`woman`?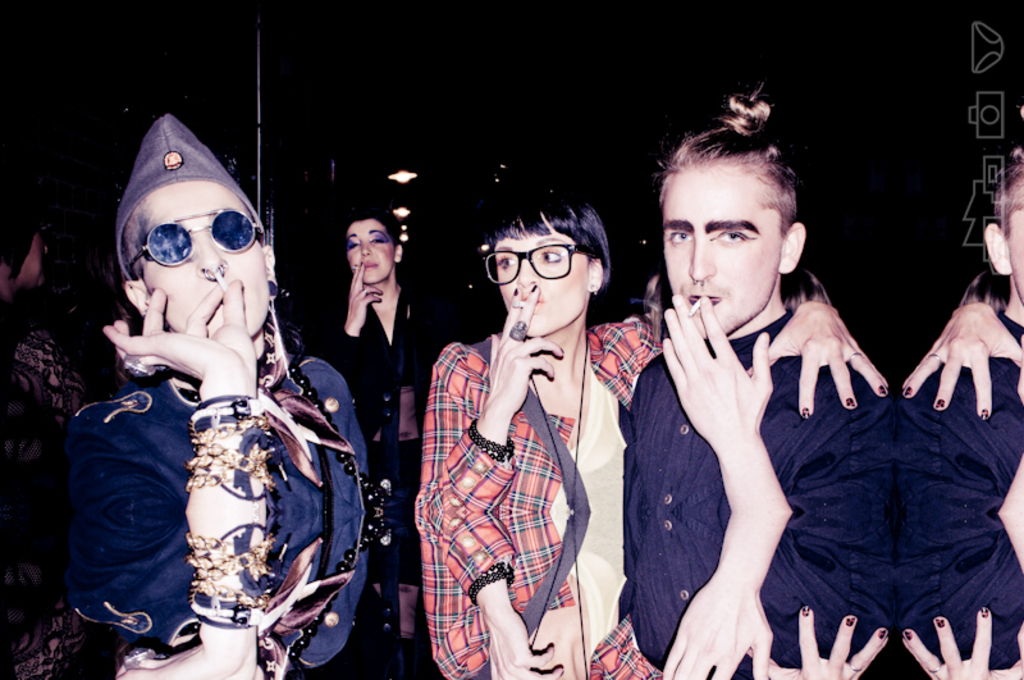
(88,131,366,665)
